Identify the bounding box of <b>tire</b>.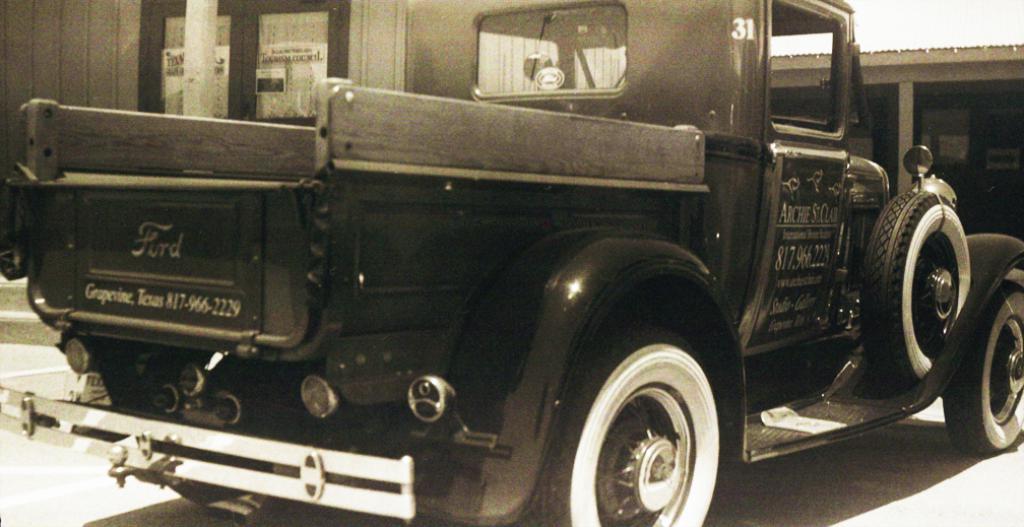
detection(943, 279, 1023, 453).
